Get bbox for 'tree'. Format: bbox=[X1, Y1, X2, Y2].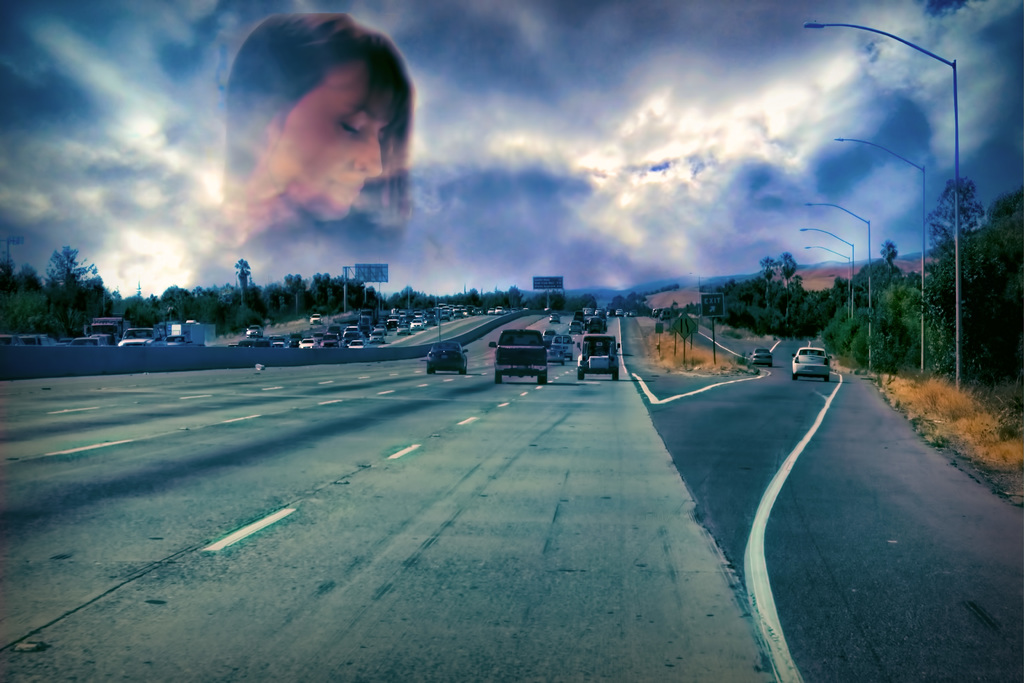
bbox=[40, 243, 109, 336].
